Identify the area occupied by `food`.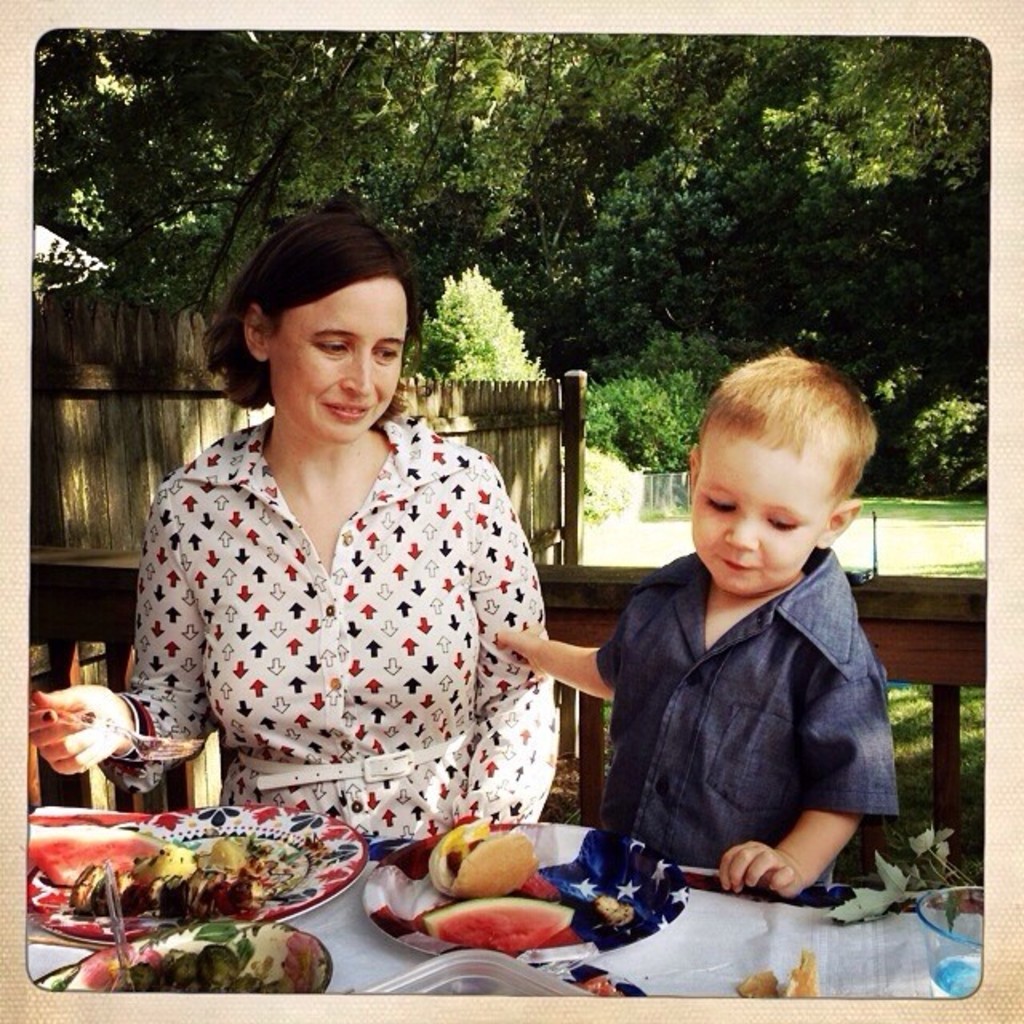
Area: bbox(413, 896, 578, 962).
